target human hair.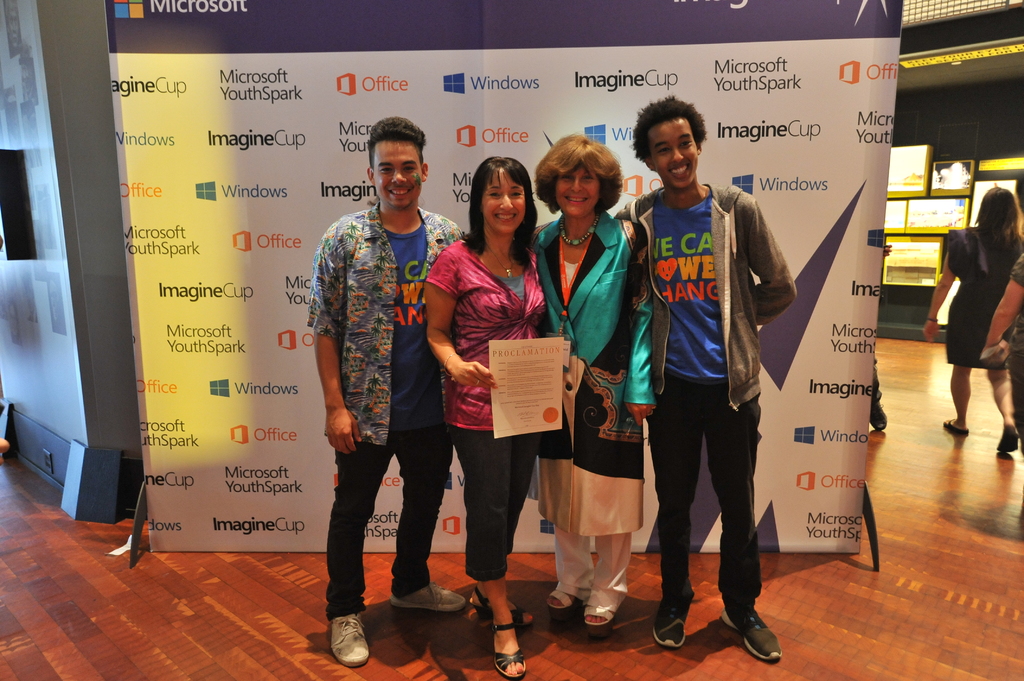
Target region: region(457, 156, 536, 263).
